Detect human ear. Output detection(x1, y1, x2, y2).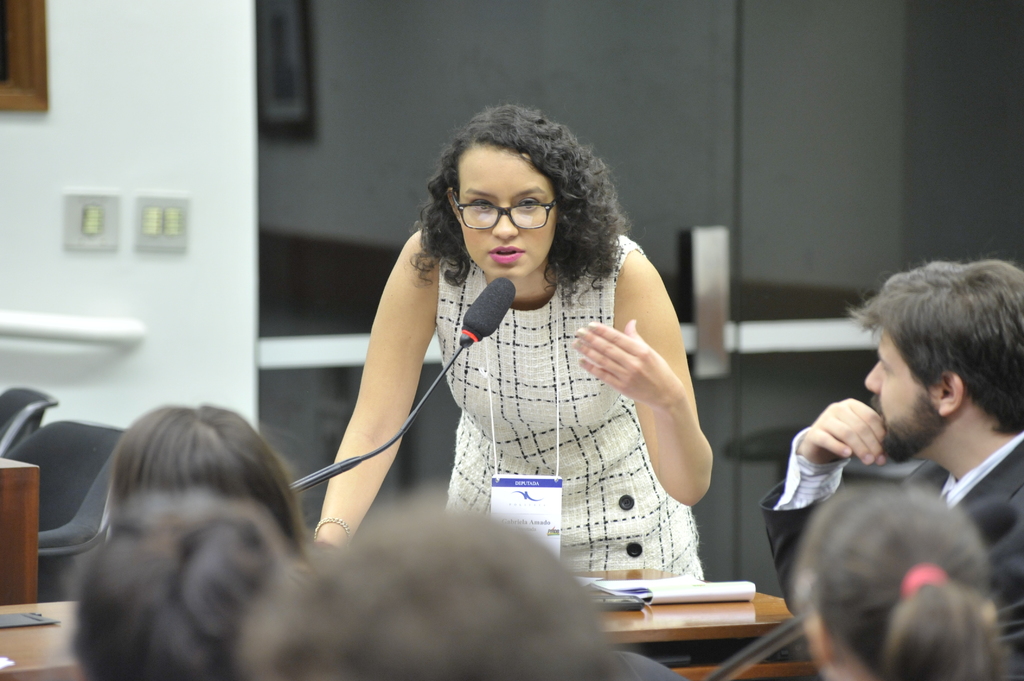
detection(939, 371, 963, 412).
